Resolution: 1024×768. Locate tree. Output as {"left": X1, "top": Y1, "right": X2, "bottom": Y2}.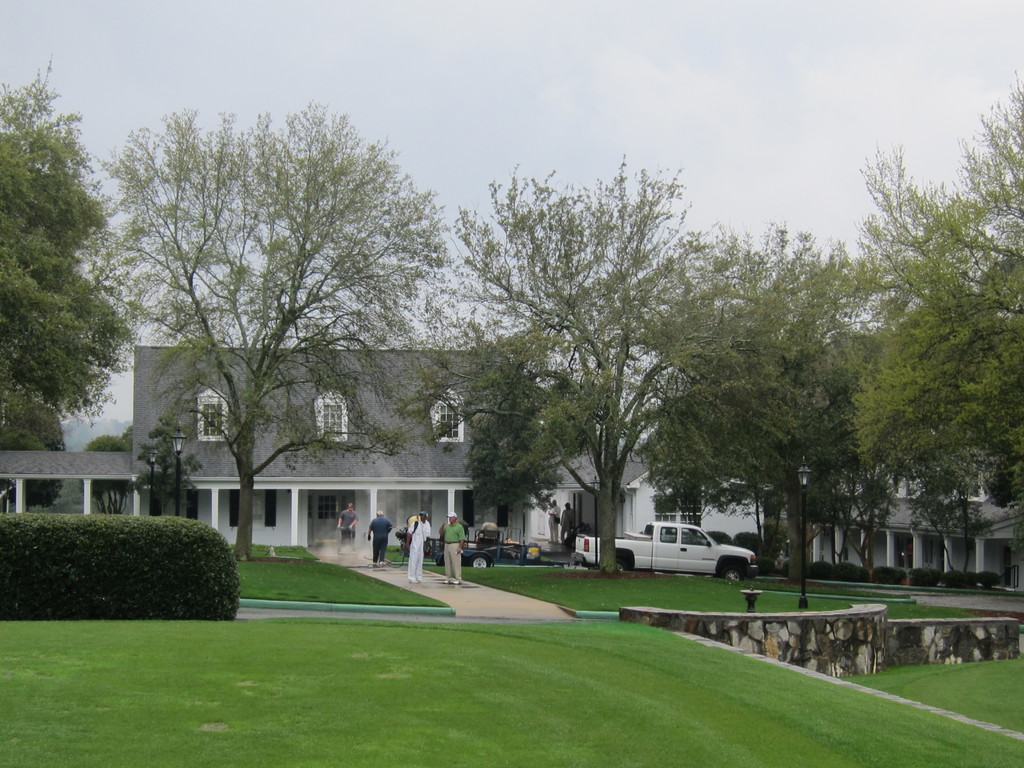
{"left": 809, "top": 71, "right": 1023, "bottom": 524}.
